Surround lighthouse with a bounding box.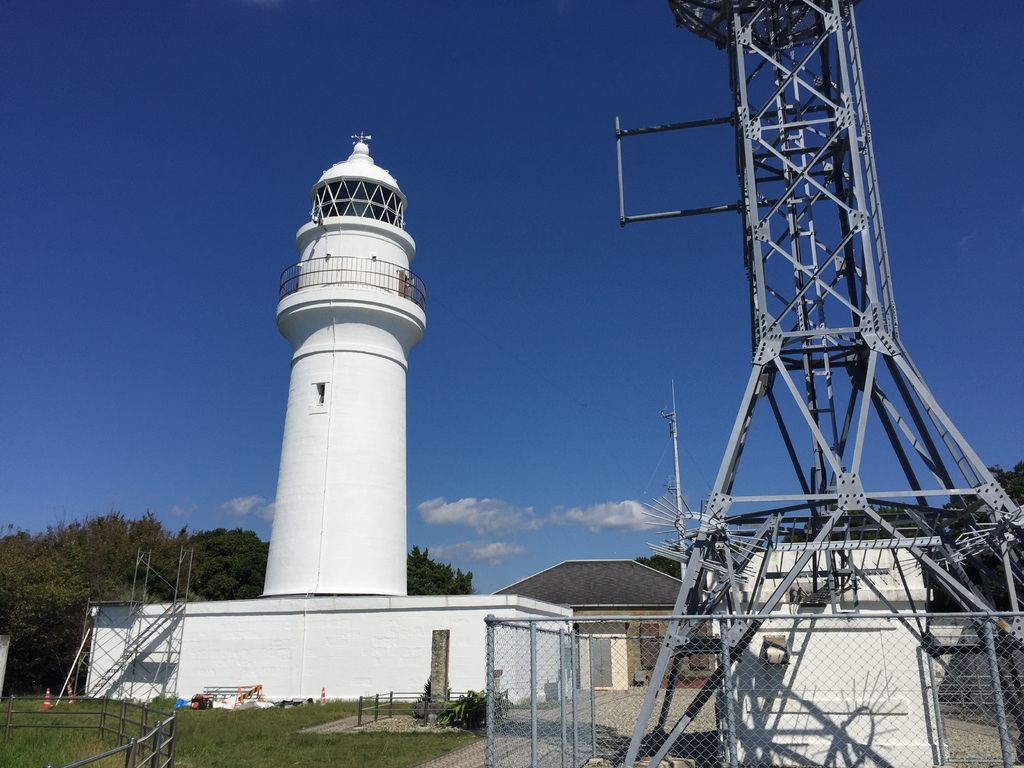
221:122:445:667.
